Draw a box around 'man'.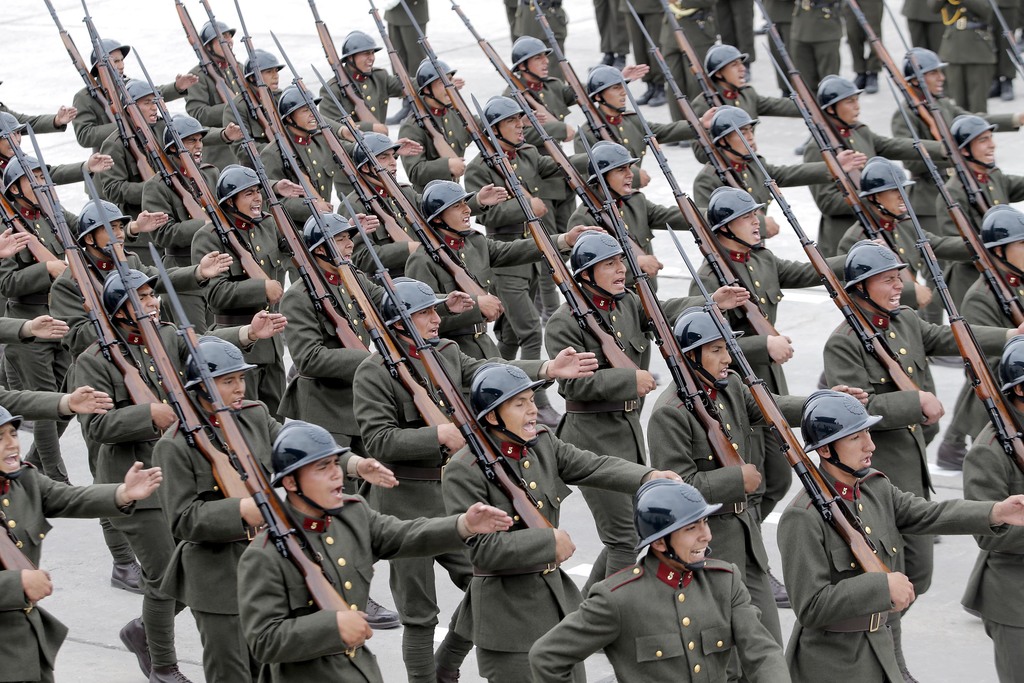
[4, 161, 169, 399].
